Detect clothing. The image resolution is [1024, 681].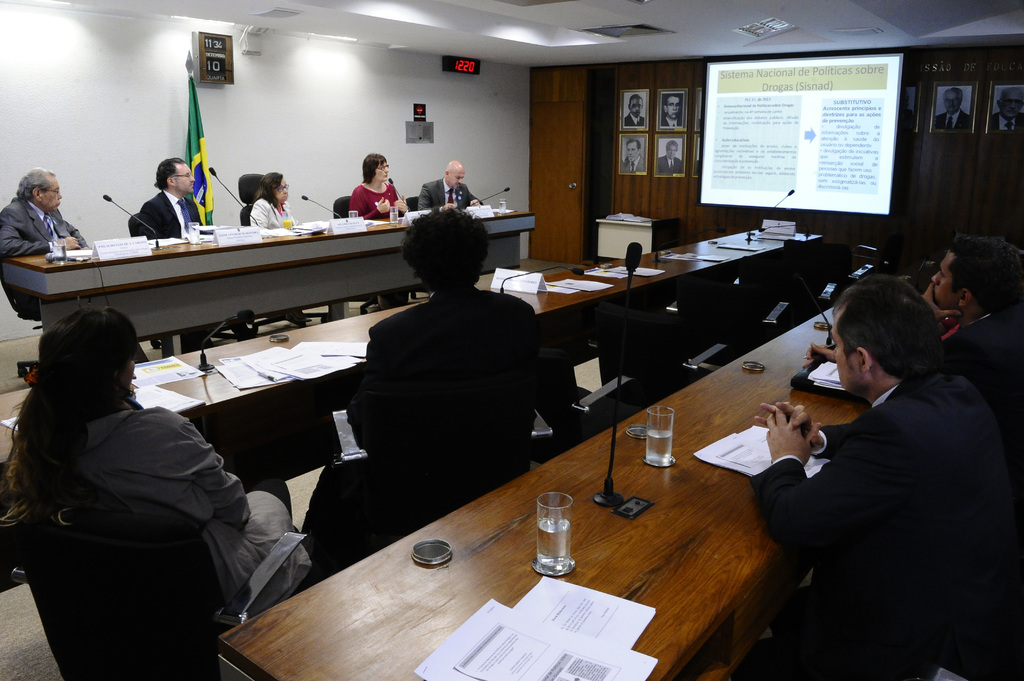
locate(137, 190, 201, 239).
